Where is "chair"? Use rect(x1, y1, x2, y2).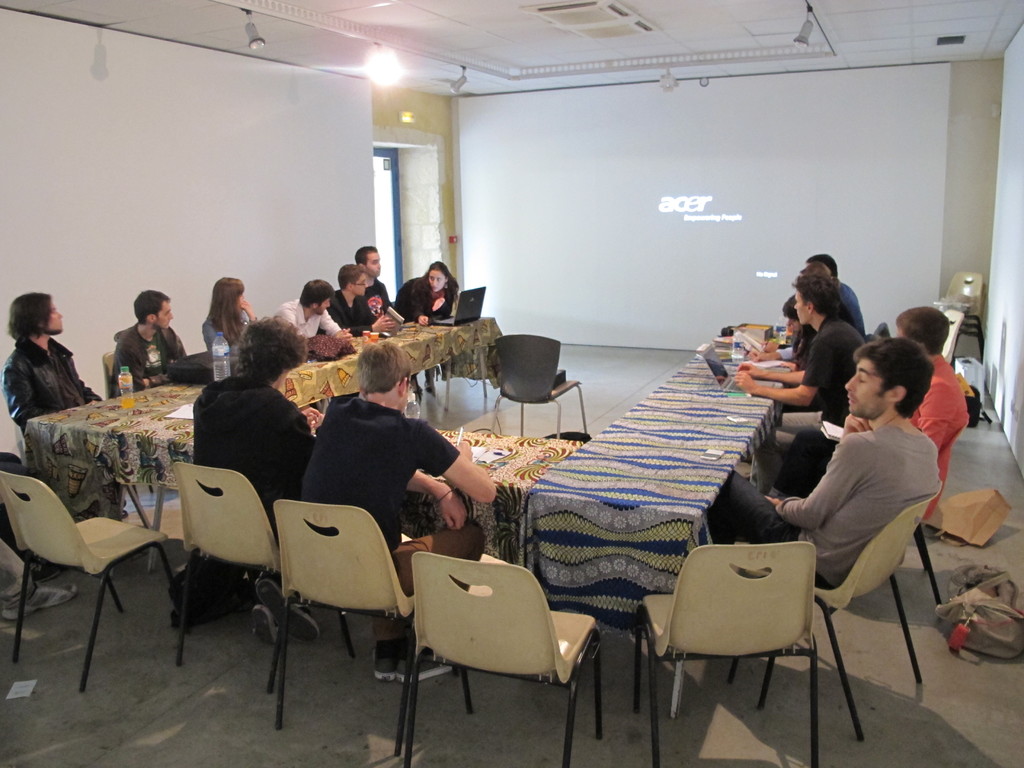
rect(169, 459, 355, 693).
